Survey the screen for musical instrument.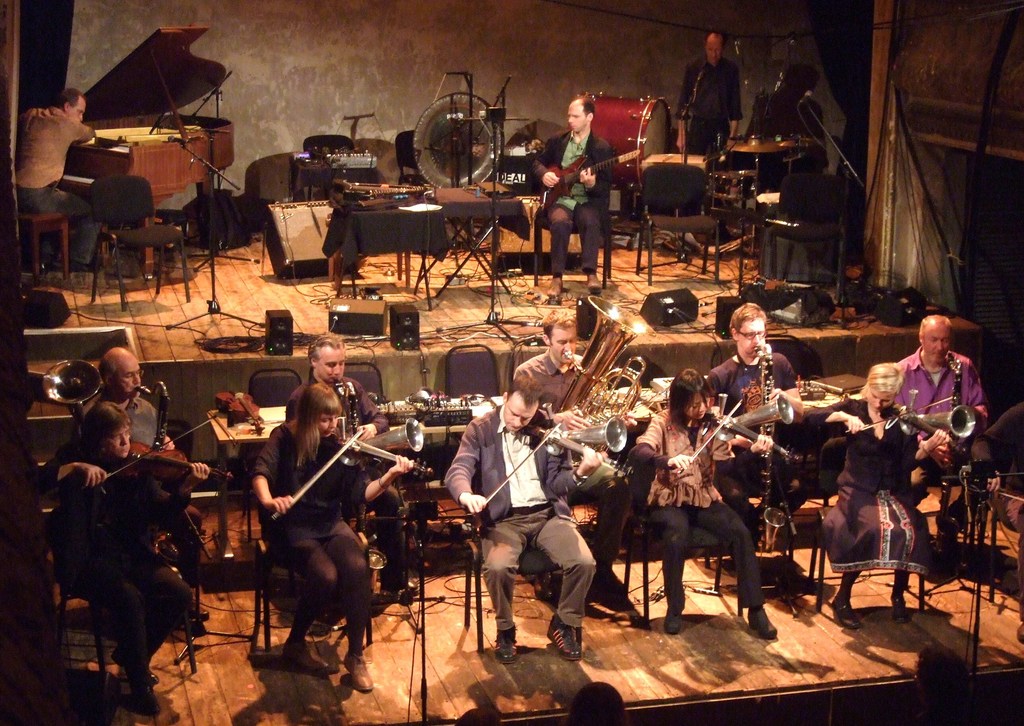
Survey found: [58,22,238,279].
